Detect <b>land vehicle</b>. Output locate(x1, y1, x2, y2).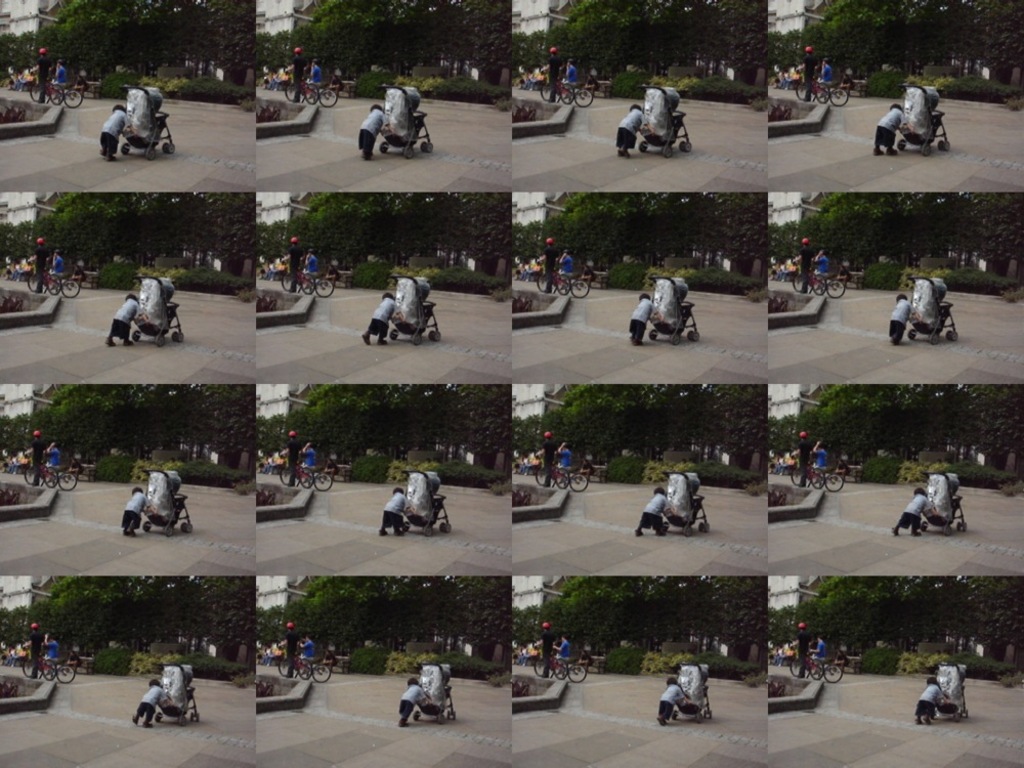
locate(677, 662, 713, 719).
